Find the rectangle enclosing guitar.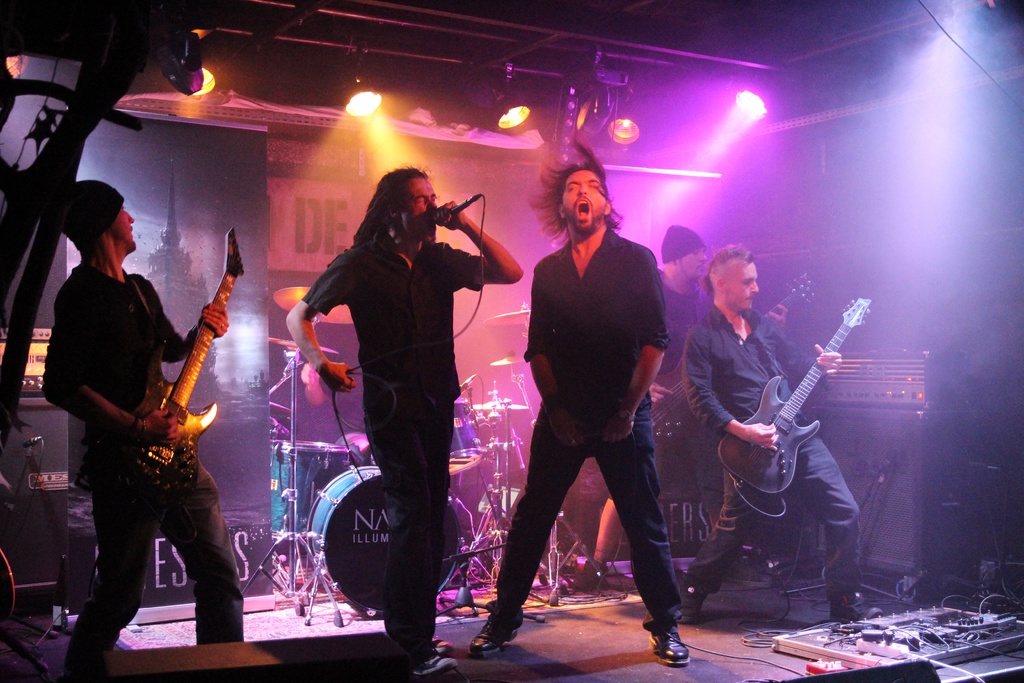
pyautogui.locateOnScreen(111, 229, 245, 506).
